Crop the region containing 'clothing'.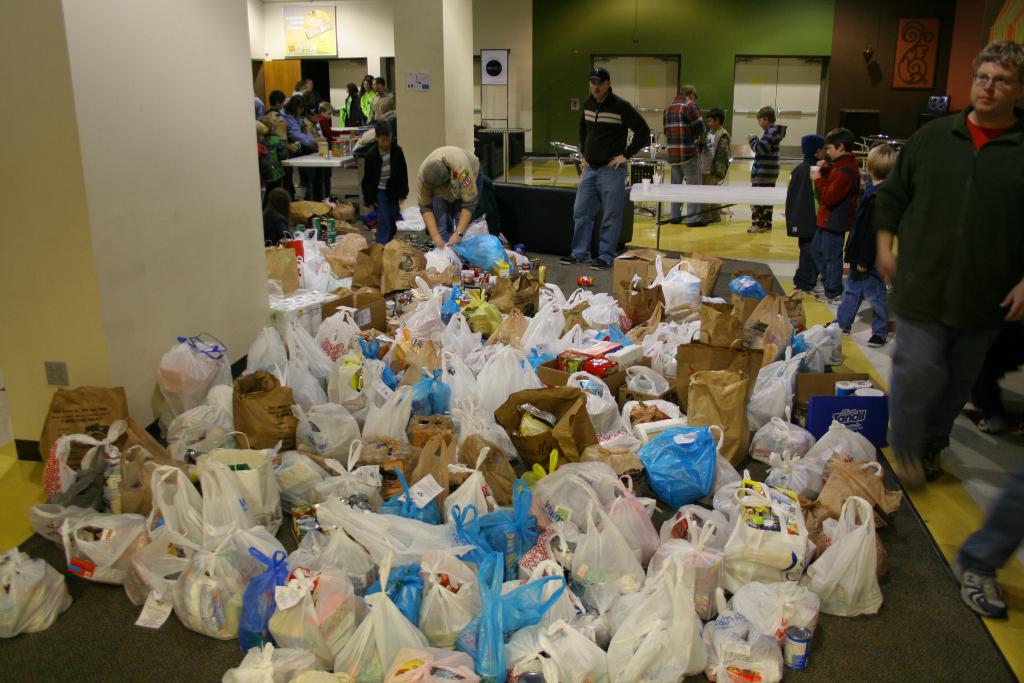
Crop region: {"left": 869, "top": 103, "right": 1023, "bottom": 467}.
